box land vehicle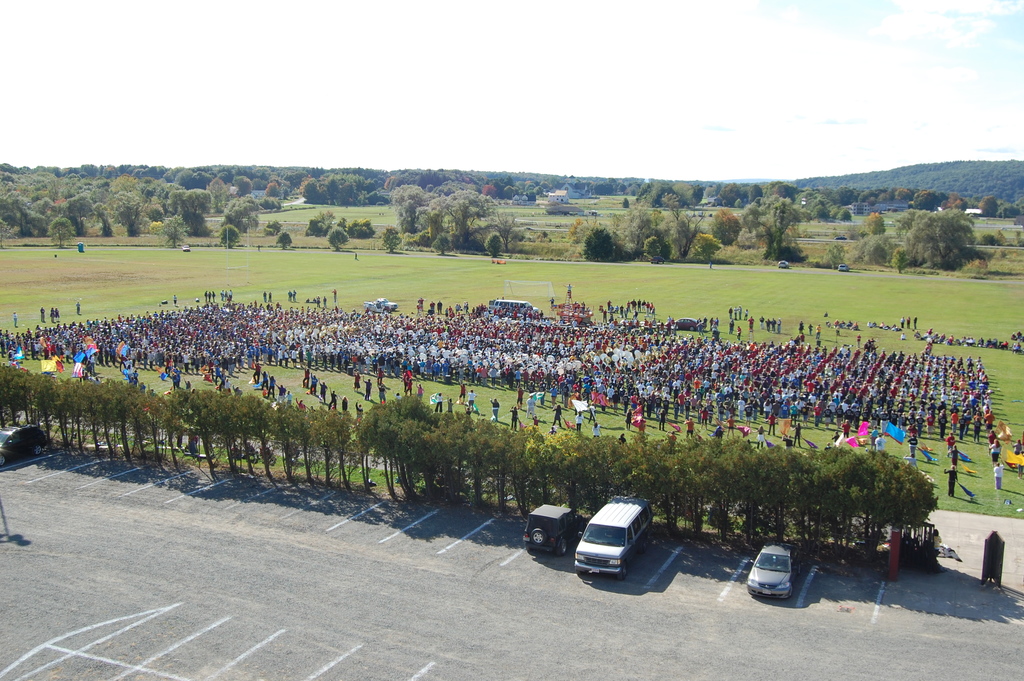
x1=0 y1=422 x2=53 y2=470
